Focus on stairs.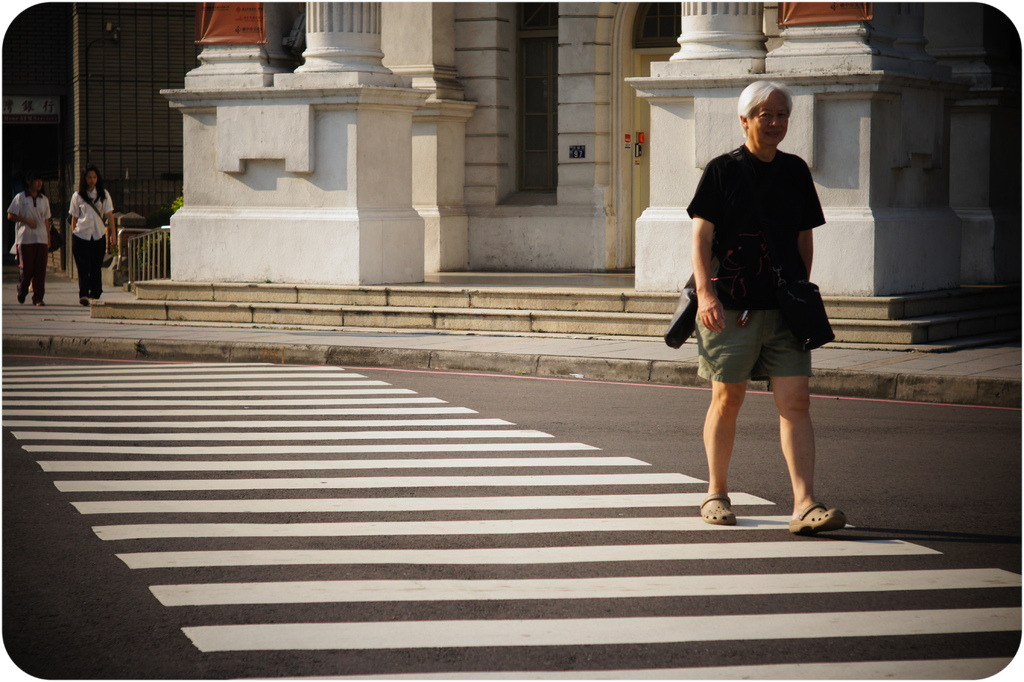
Focused at 42,274,1023,354.
